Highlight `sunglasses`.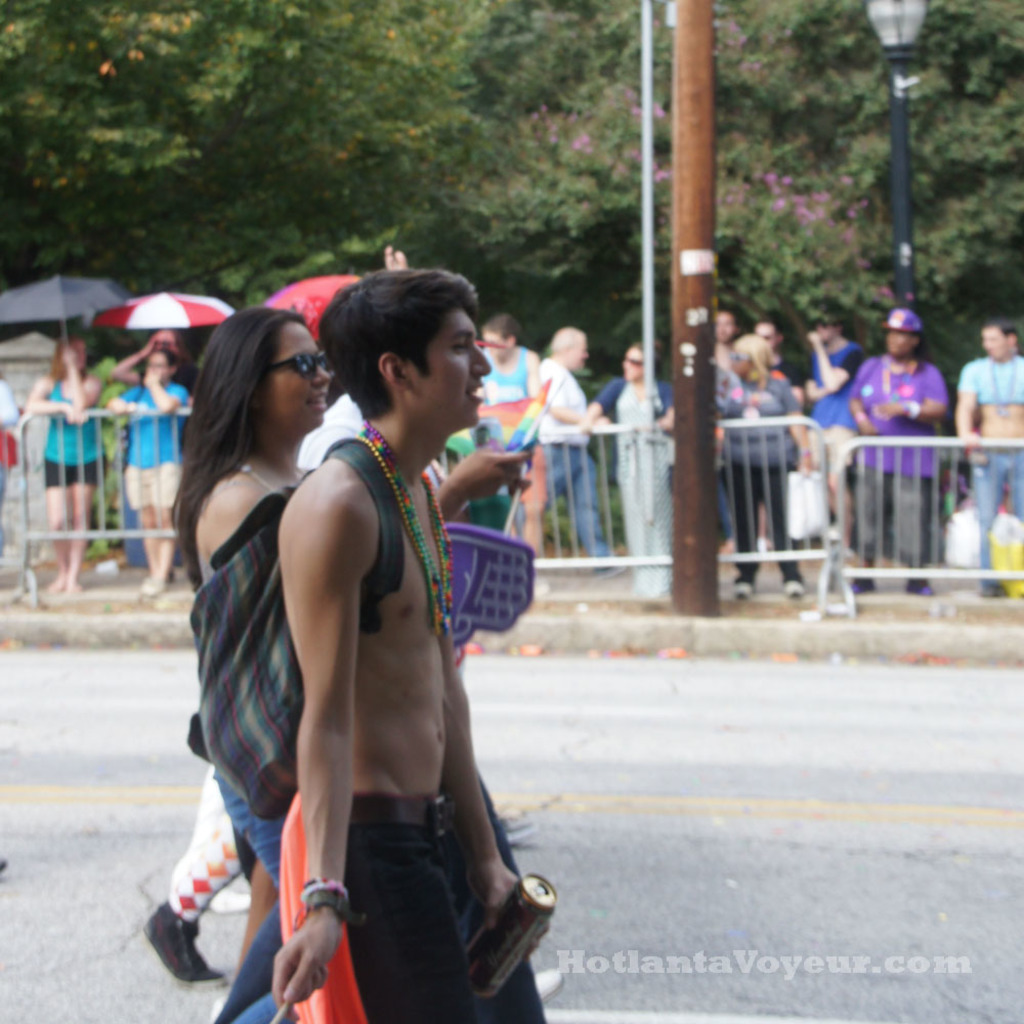
Highlighted region: x1=268 y1=352 x2=336 y2=374.
